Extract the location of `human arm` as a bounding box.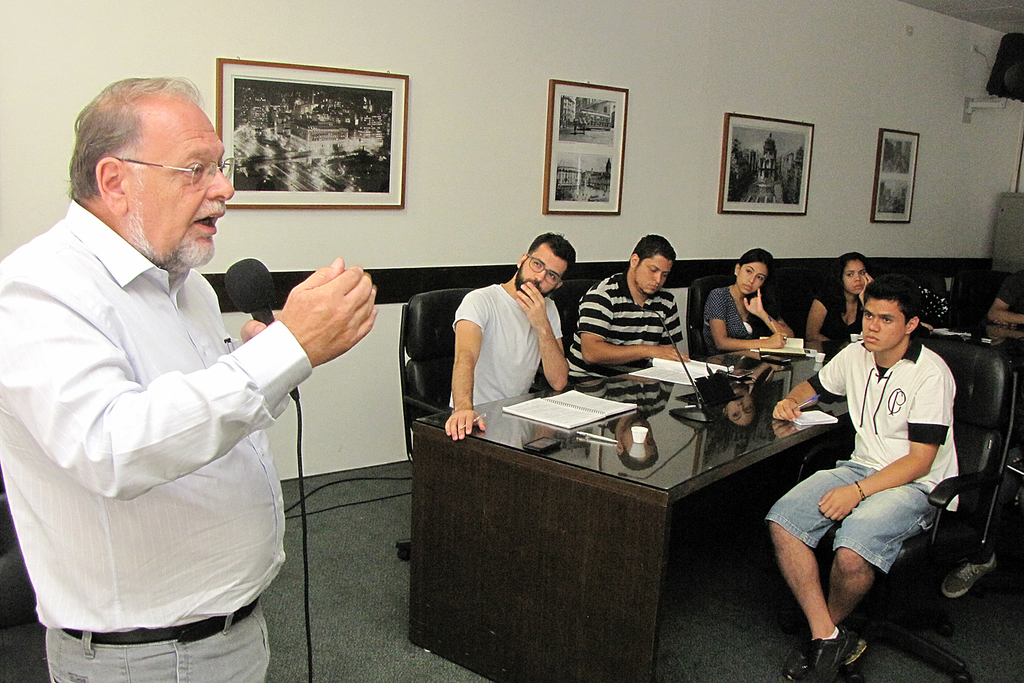
(212,305,282,408).
